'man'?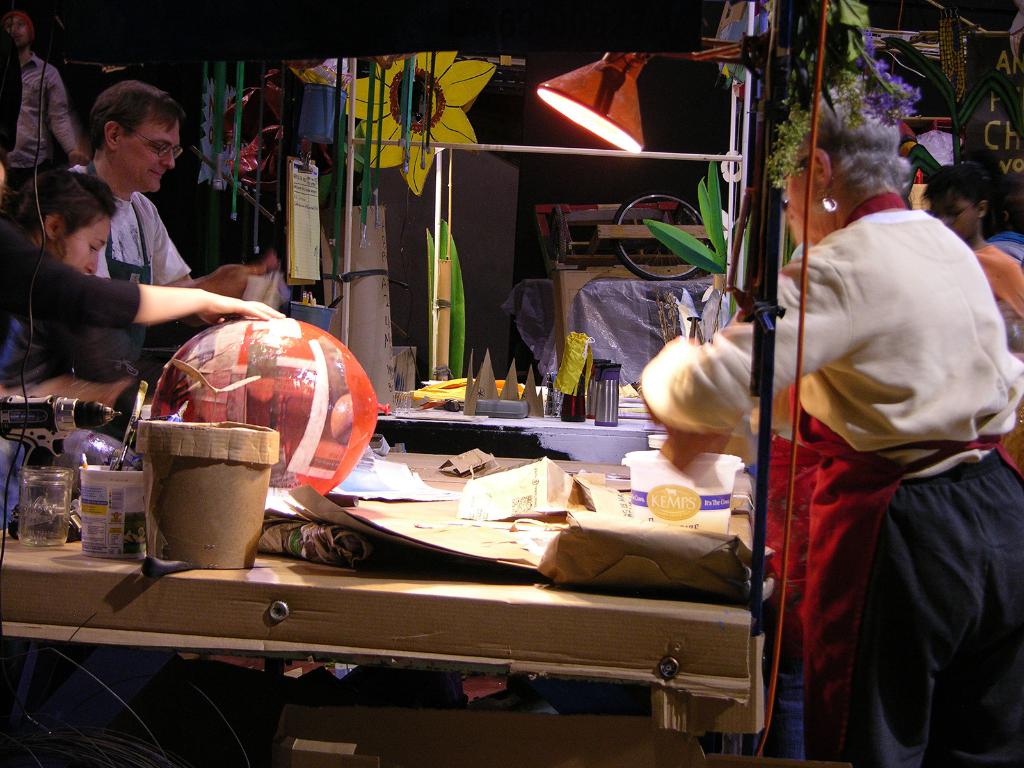
{"left": 49, "top": 109, "right": 282, "bottom": 468}
